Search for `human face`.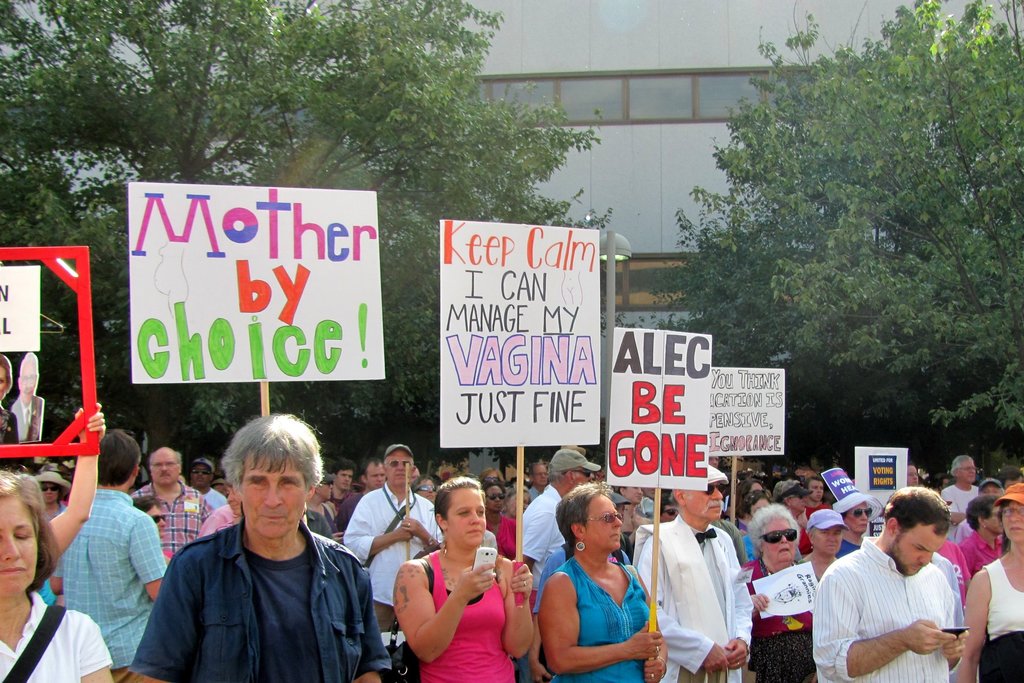
Found at detection(760, 518, 799, 559).
